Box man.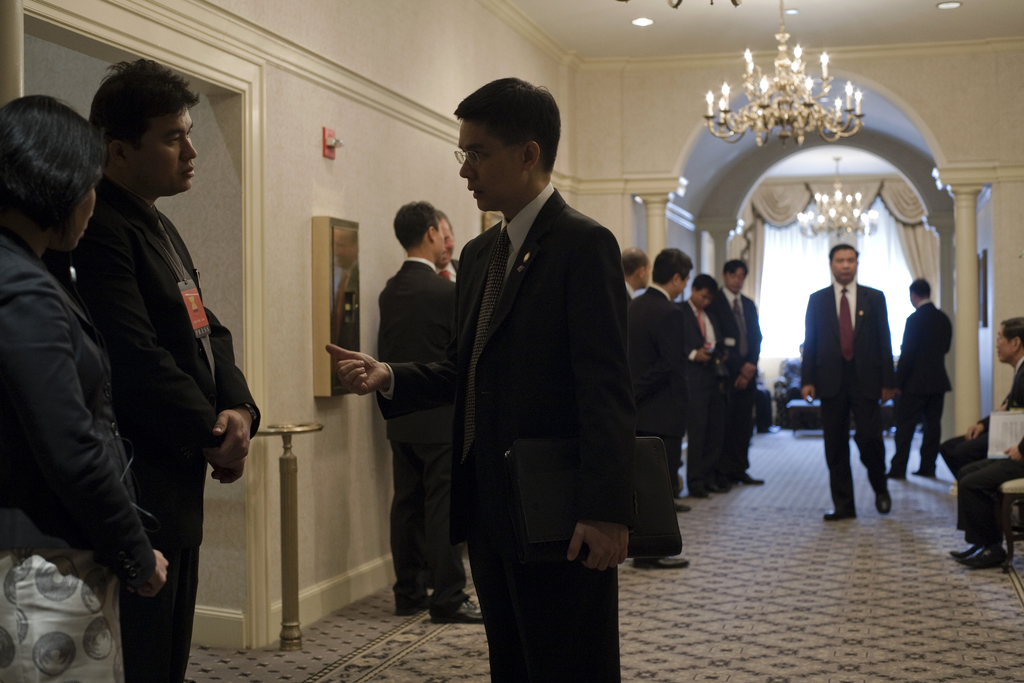
{"left": 323, "top": 74, "right": 684, "bottom": 682}.
